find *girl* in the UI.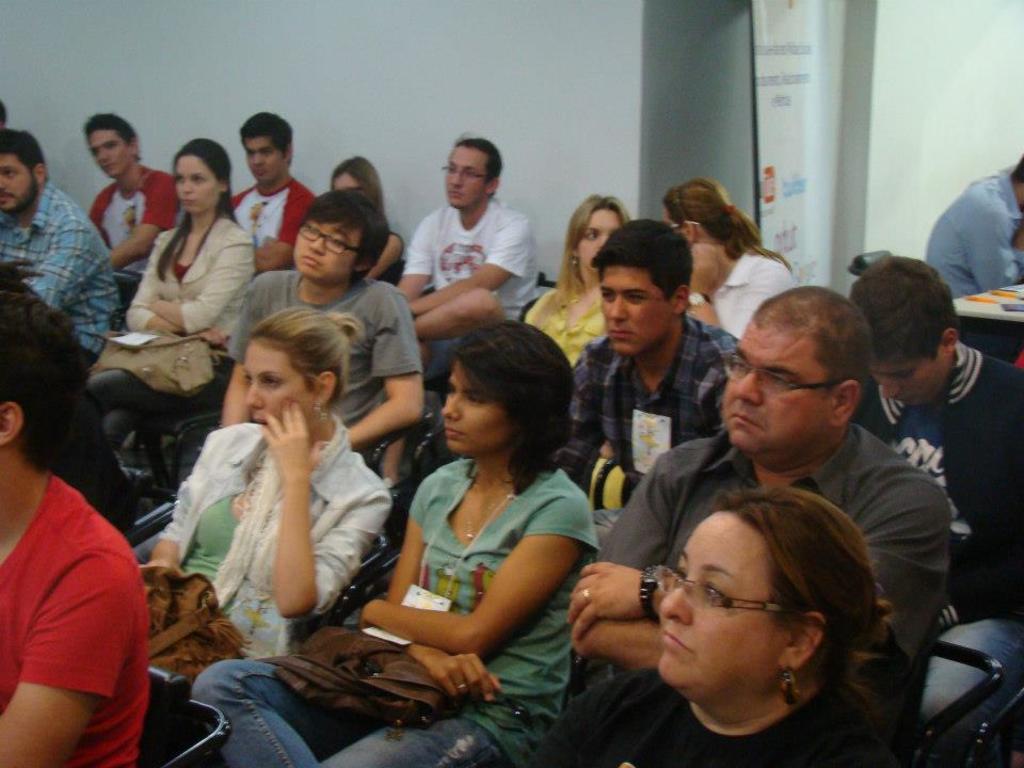
UI element at bbox(128, 137, 257, 342).
